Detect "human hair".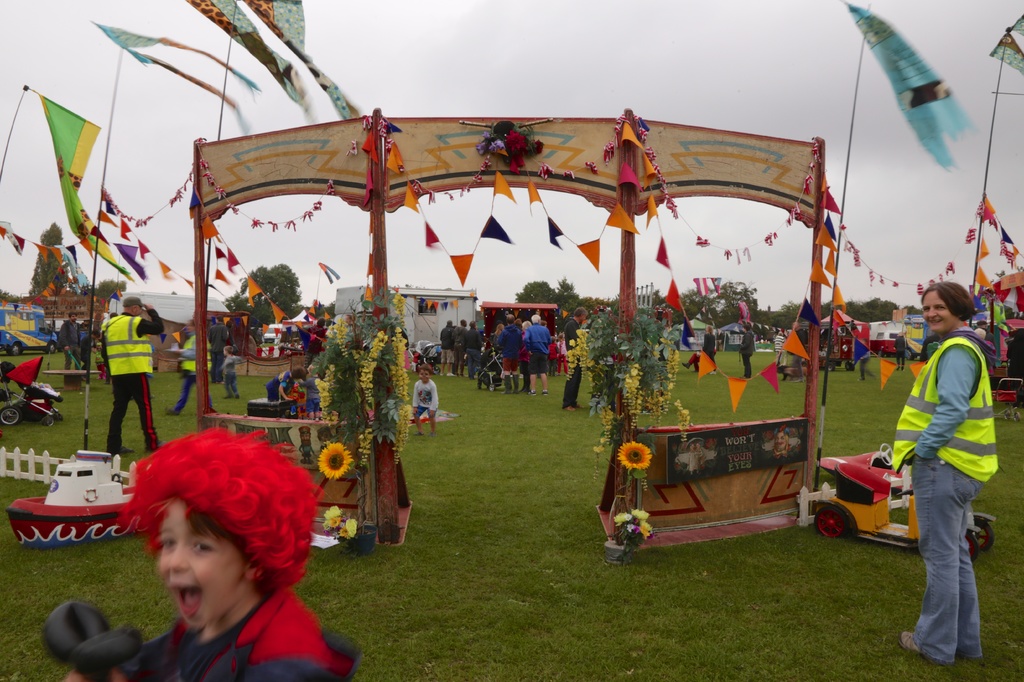
Detected at <bbox>507, 313, 514, 322</bbox>.
